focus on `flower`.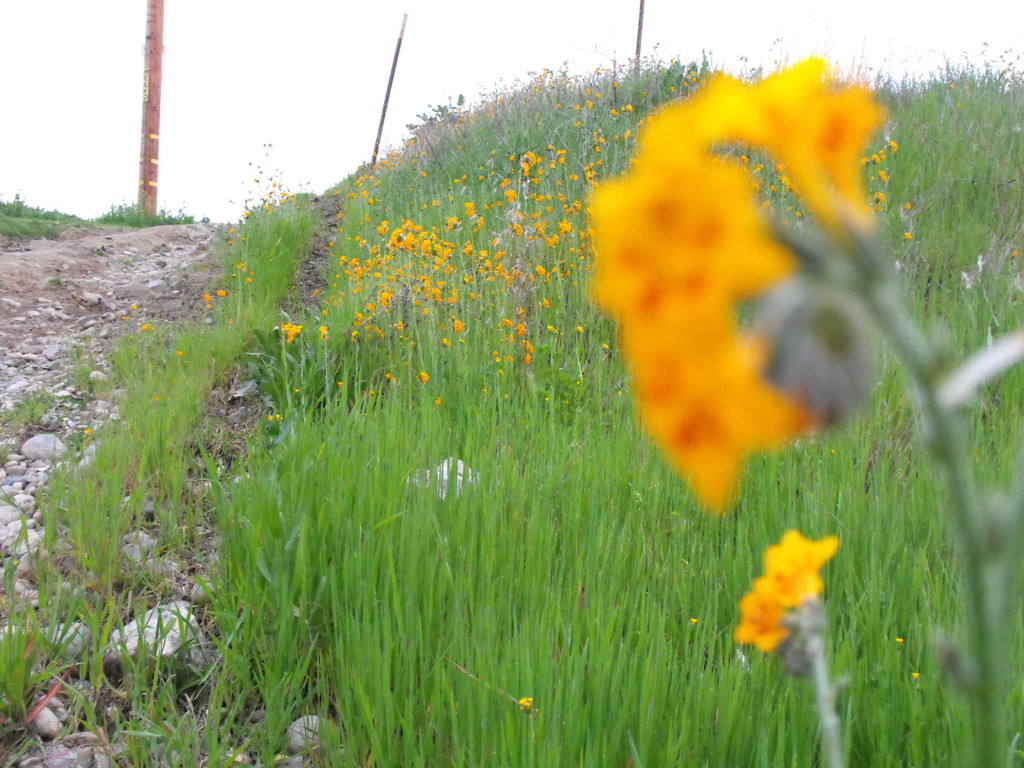
Focused at {"left": 895, "top": 636, "right": 906, "bottom": 647}.
